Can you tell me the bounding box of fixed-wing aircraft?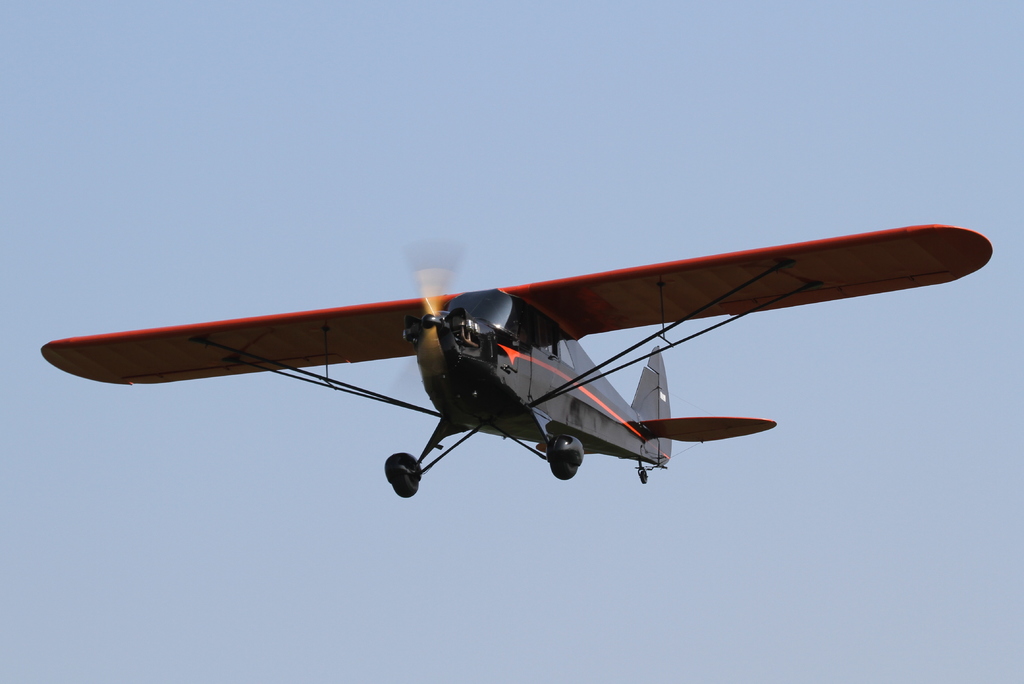
Rect(36, 215, 993, 505).
